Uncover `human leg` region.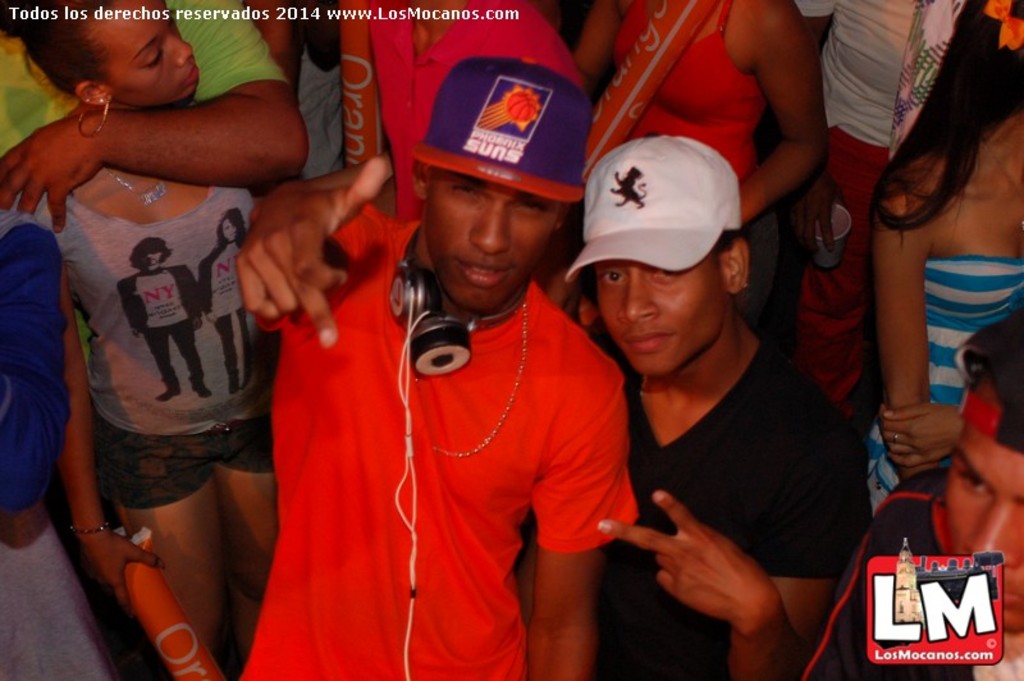
Uncovered: x1=224, y1=416, x2=276, y2=658.
